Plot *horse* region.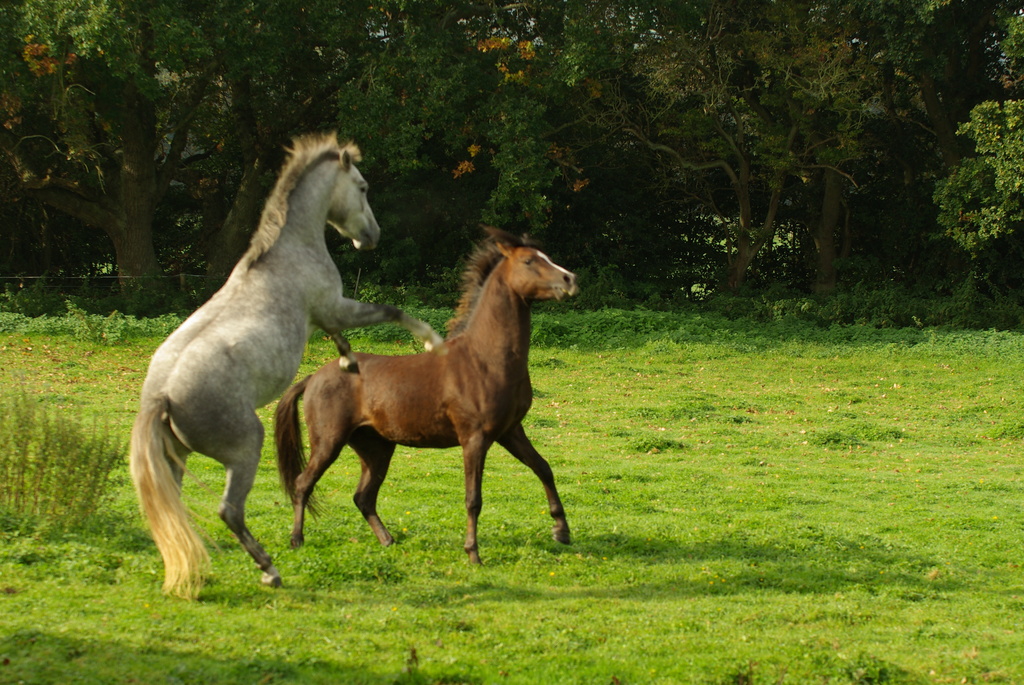
Plotted at (left=274, top=224, right=579, bottom=573).
